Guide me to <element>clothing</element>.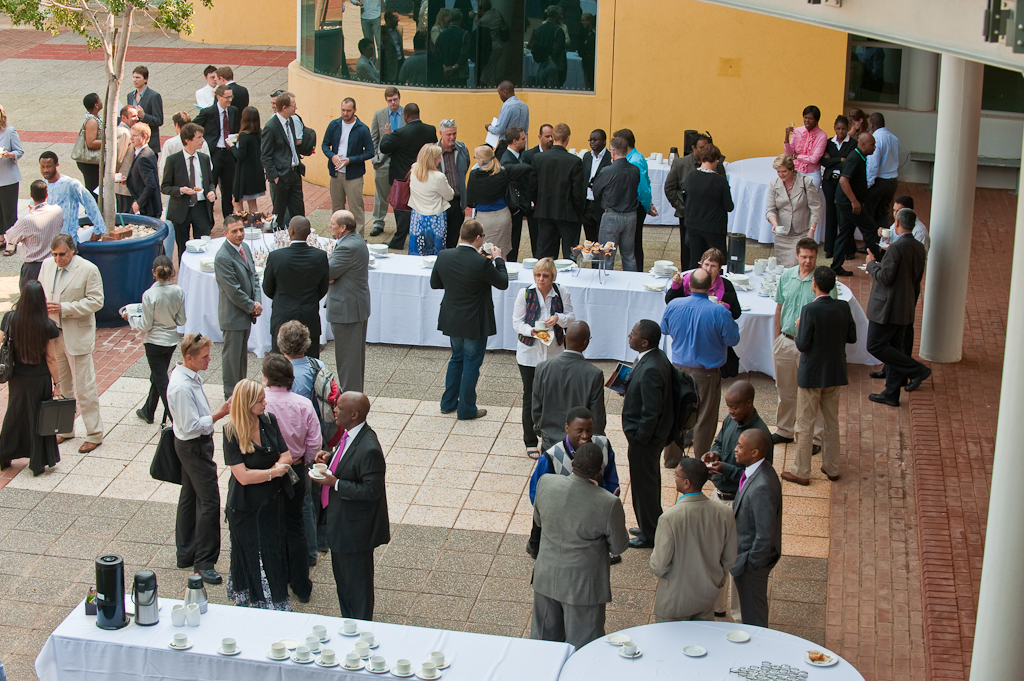
Guidance: Rect(196, 97, 232, 204).
